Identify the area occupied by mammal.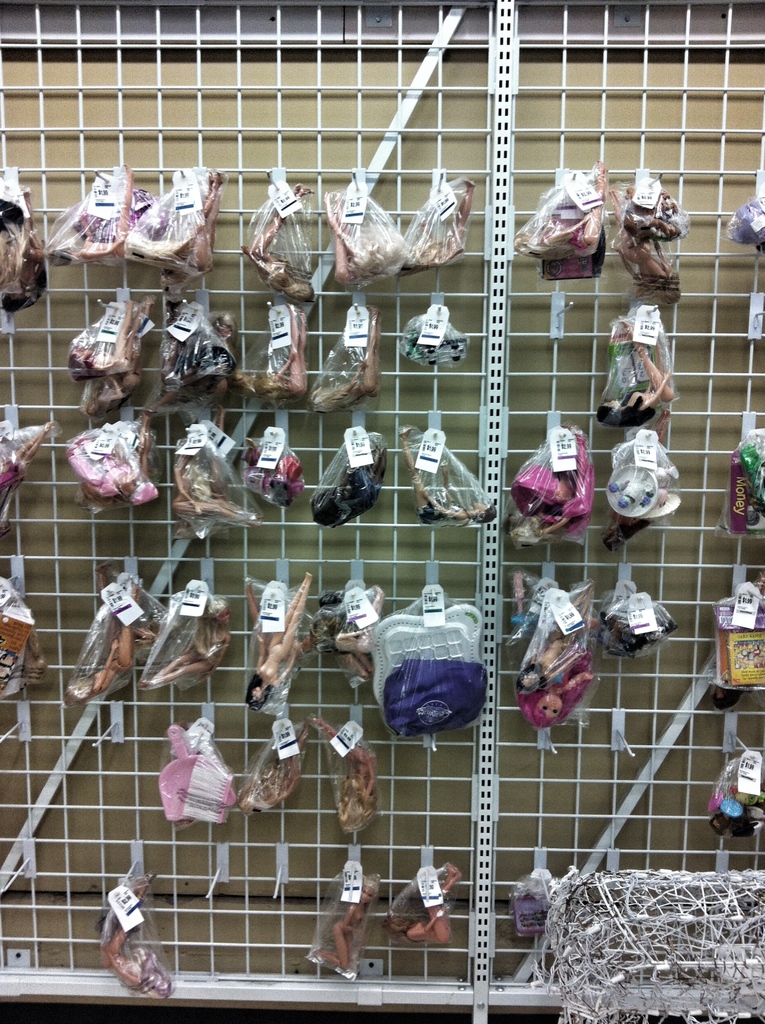
Area: region(304, 715, 381, 832).
